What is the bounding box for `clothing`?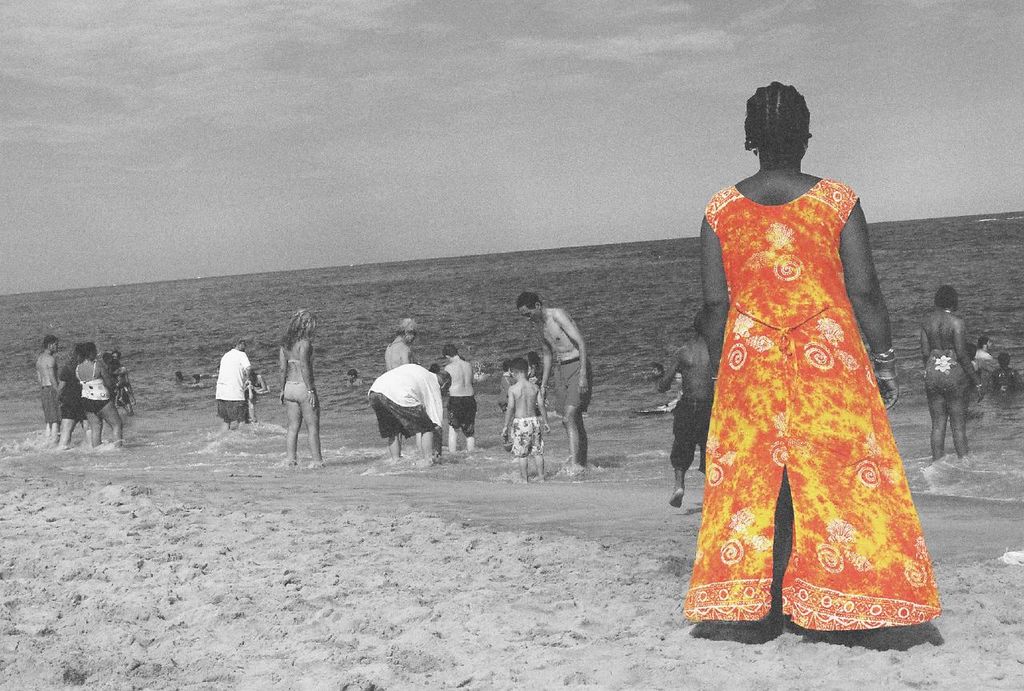
[x1=452, y1=392, x2=487, y2=430].
